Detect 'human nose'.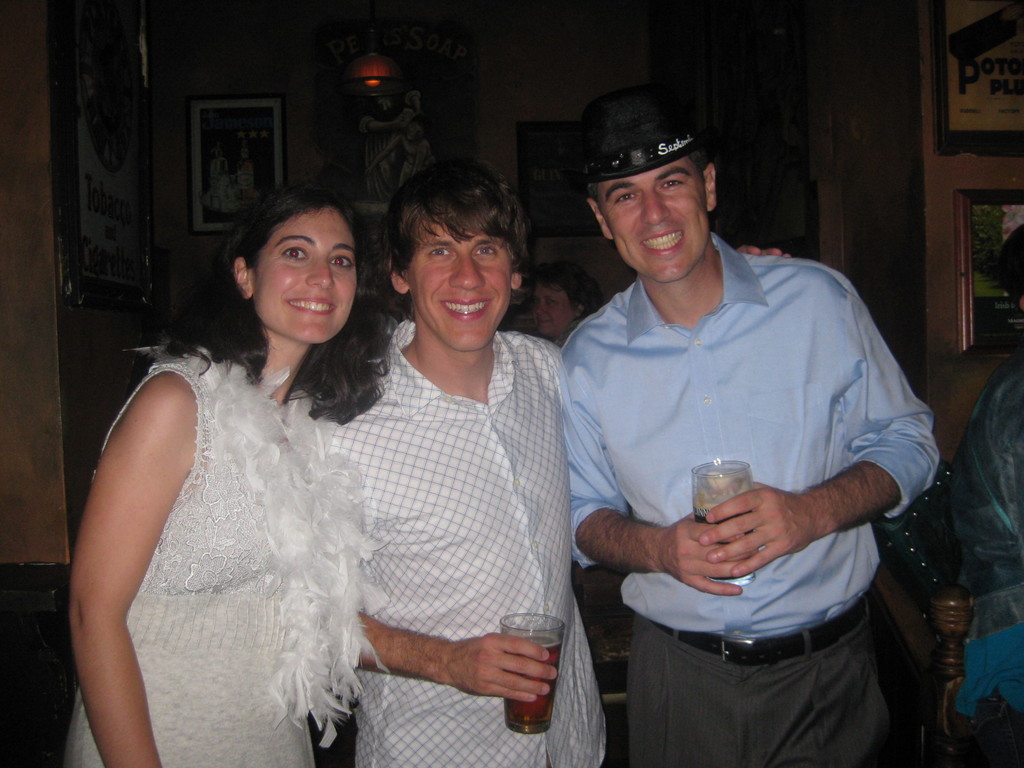
Detected at <box>308,260,337,292</box>.
